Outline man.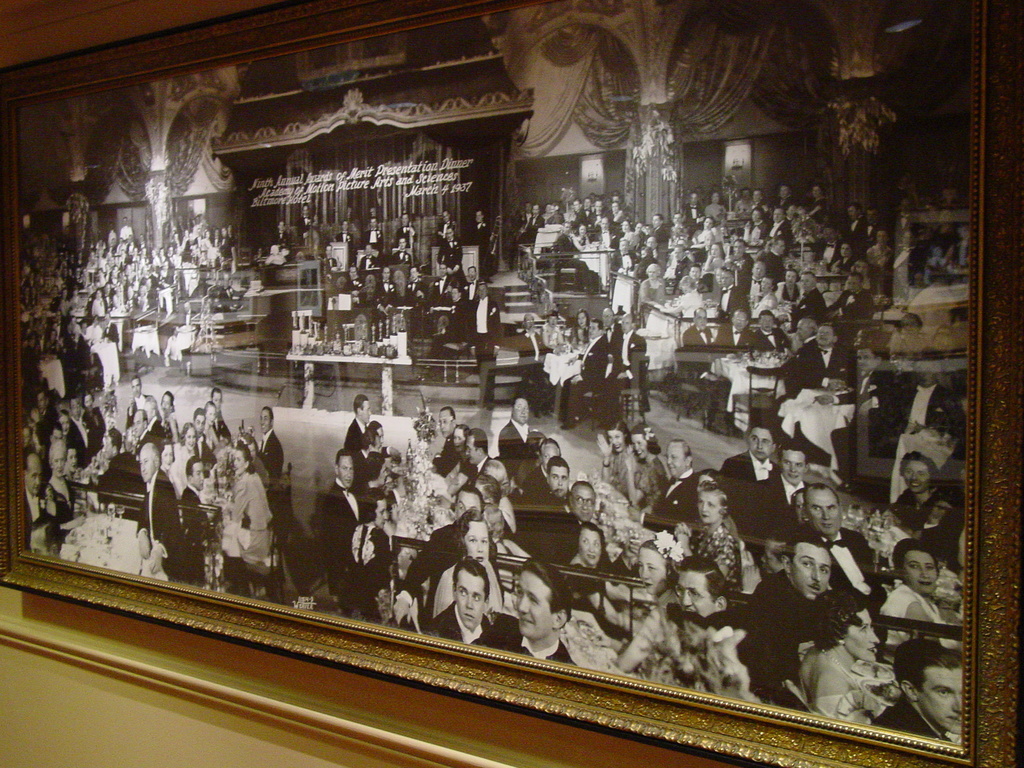
Outline: 612,554,782,704.
